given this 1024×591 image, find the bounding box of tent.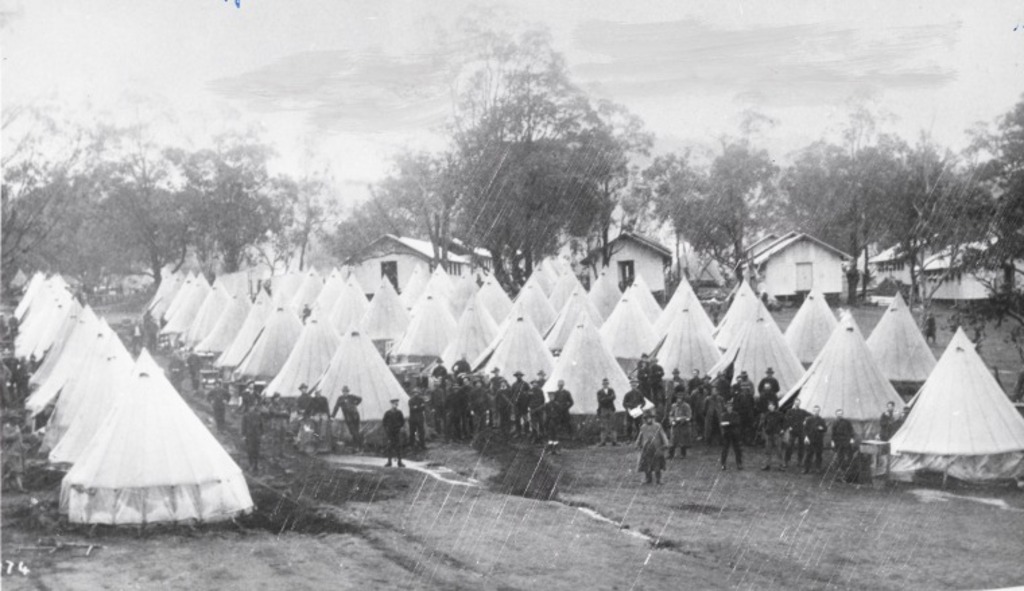
[left=202, top=289, right=249, bottom=357].
